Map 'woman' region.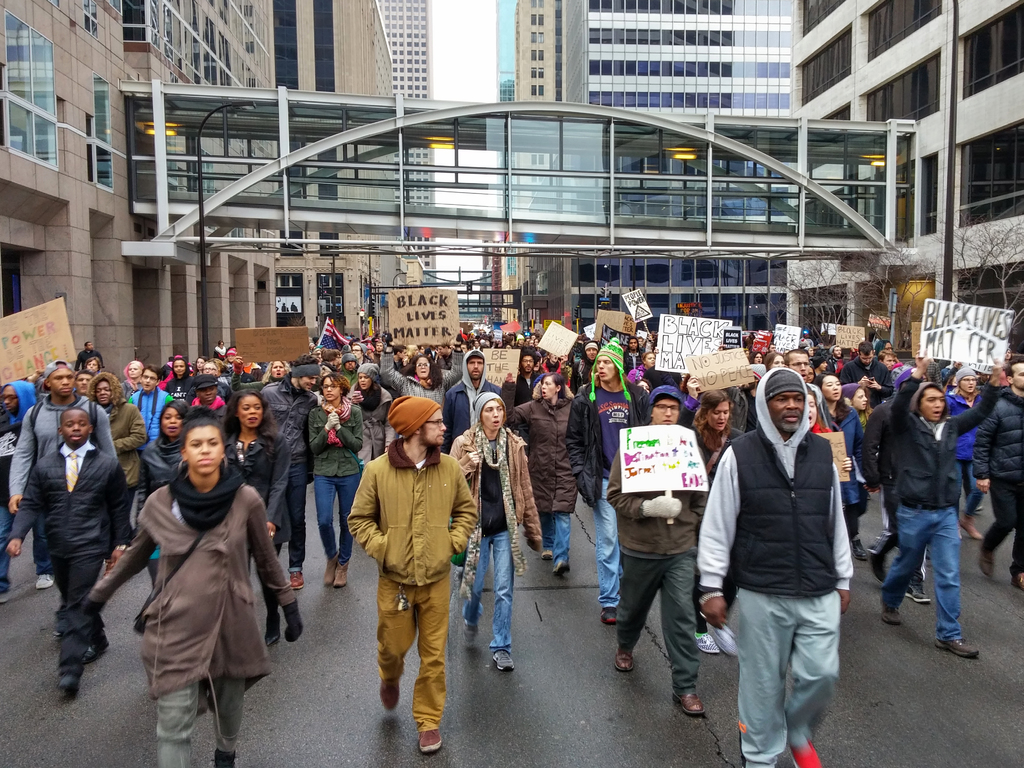
Mapped to <bbox>83, 405, 304, 767</bbox>.
